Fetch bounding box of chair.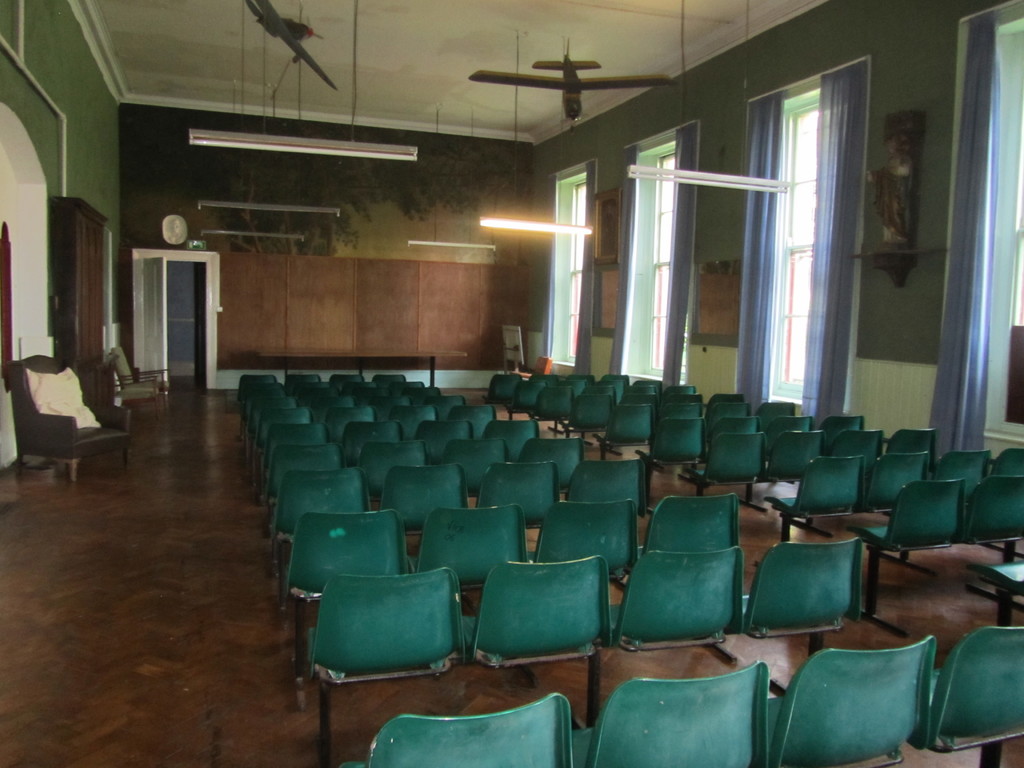
Bbox: 760:452:860:542.
